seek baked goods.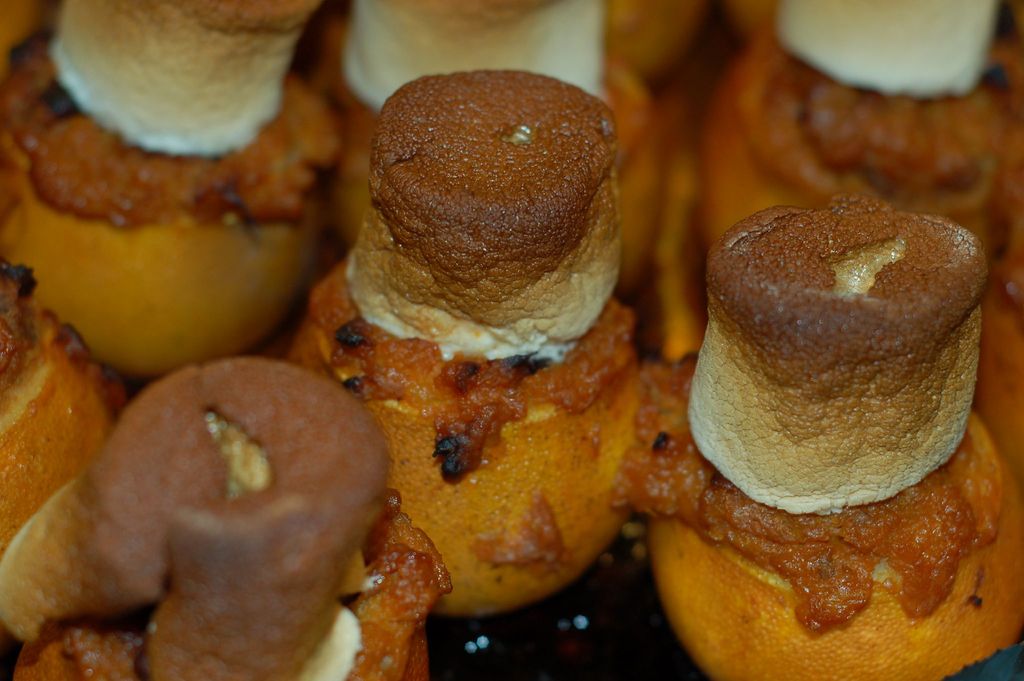
rect(0, 0, 347, 384).
